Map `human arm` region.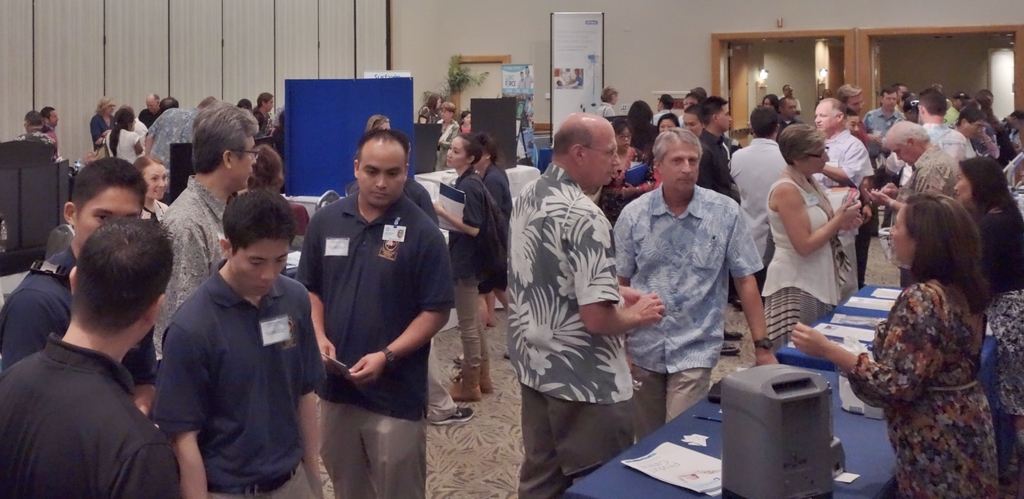
Mapped to 343,230,459,389.
